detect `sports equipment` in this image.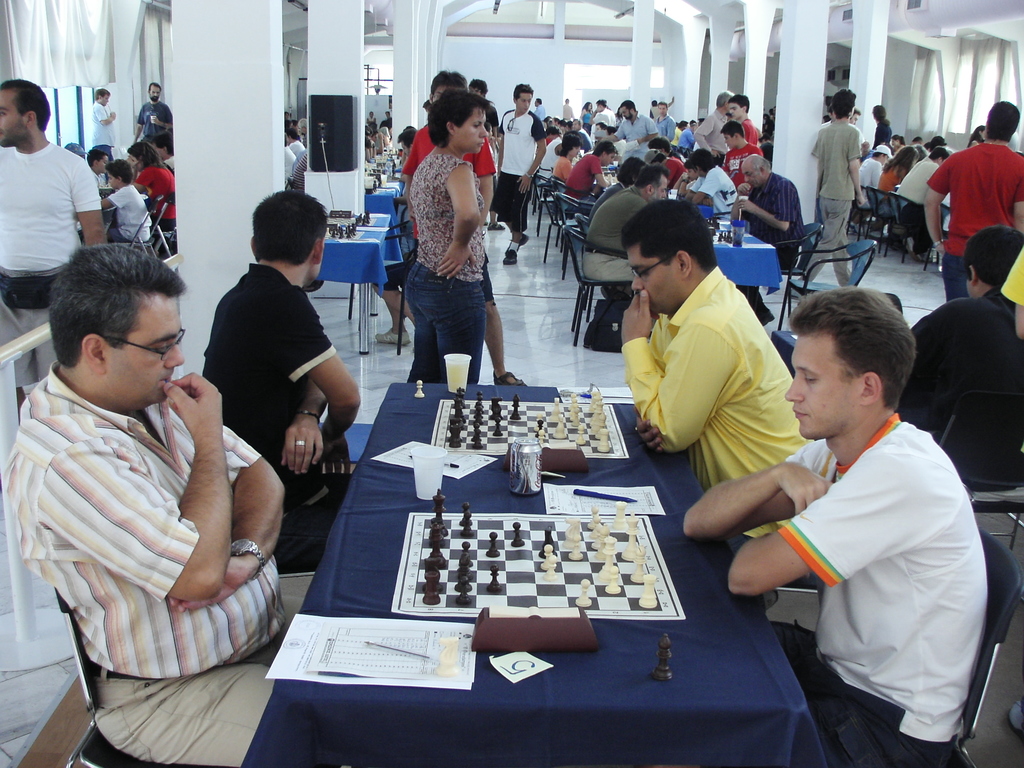
Detection: <bbox>415, 380, 422, 400</bbox>.
